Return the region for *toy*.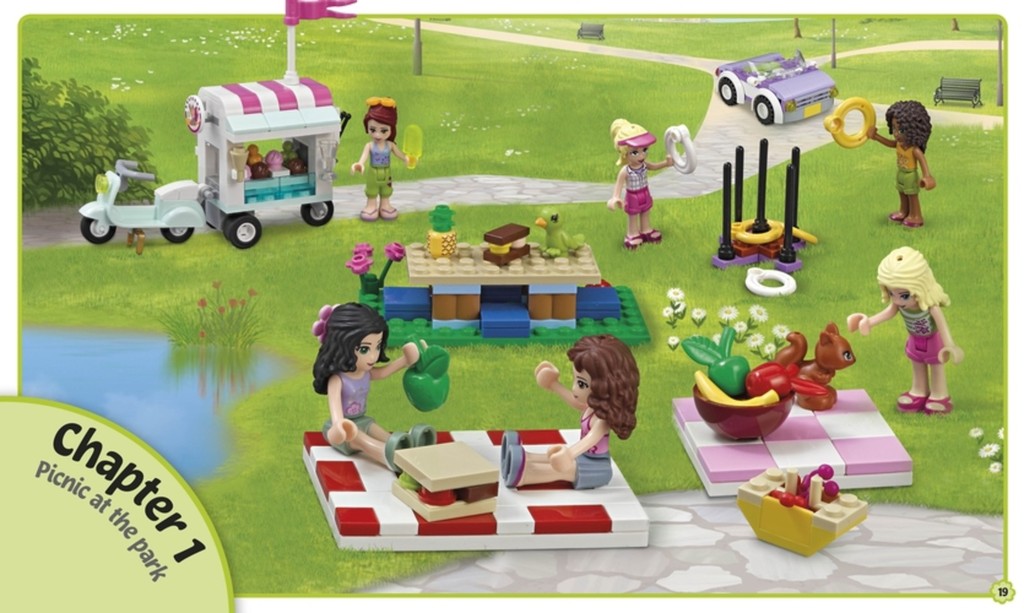
crop(318, 408, 673, 565).
